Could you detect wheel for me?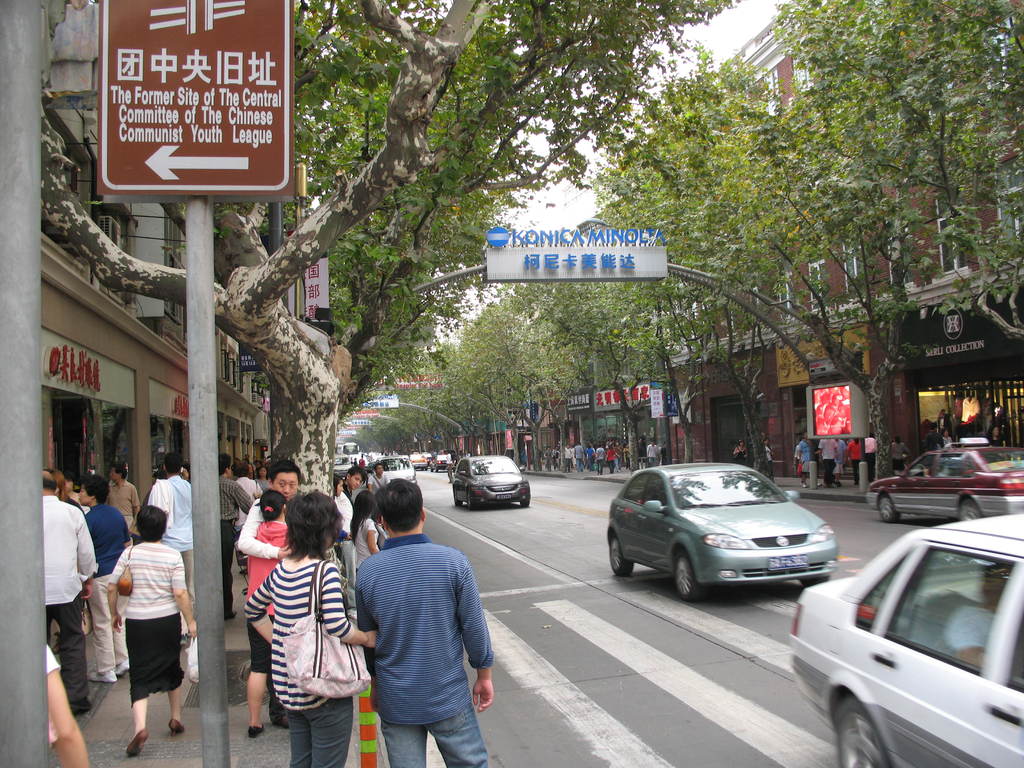
Detection result: left=877, top=492, right=900, bottom=524.
